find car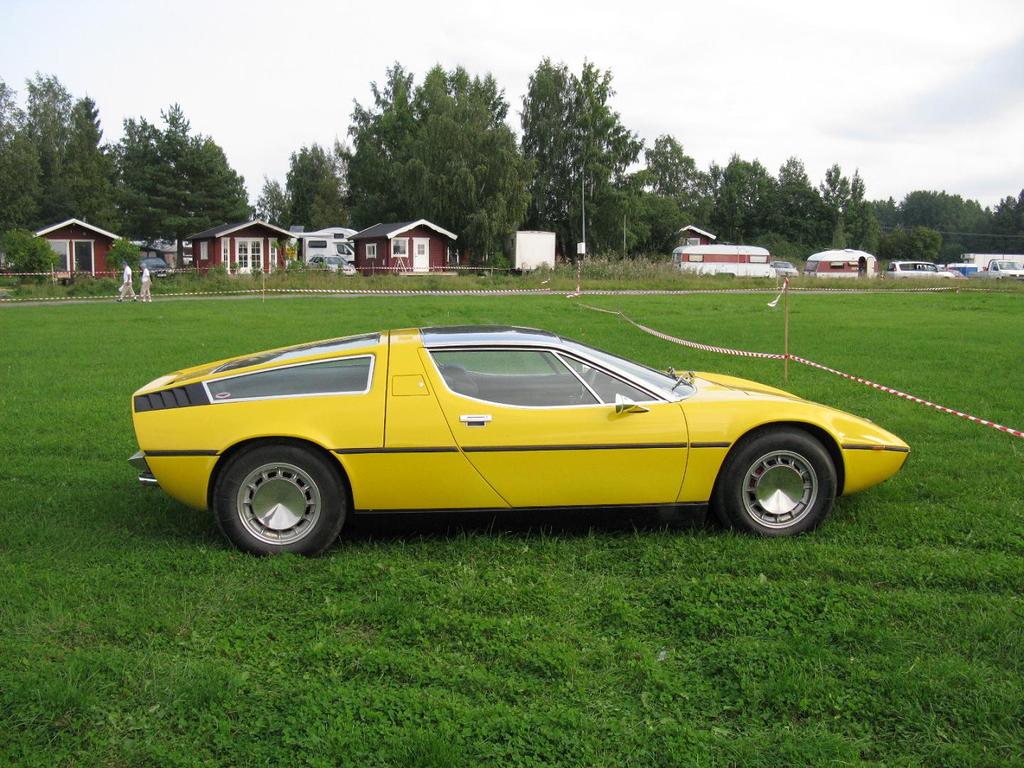
<bbox>890, 262, 955, 282</bbox>
